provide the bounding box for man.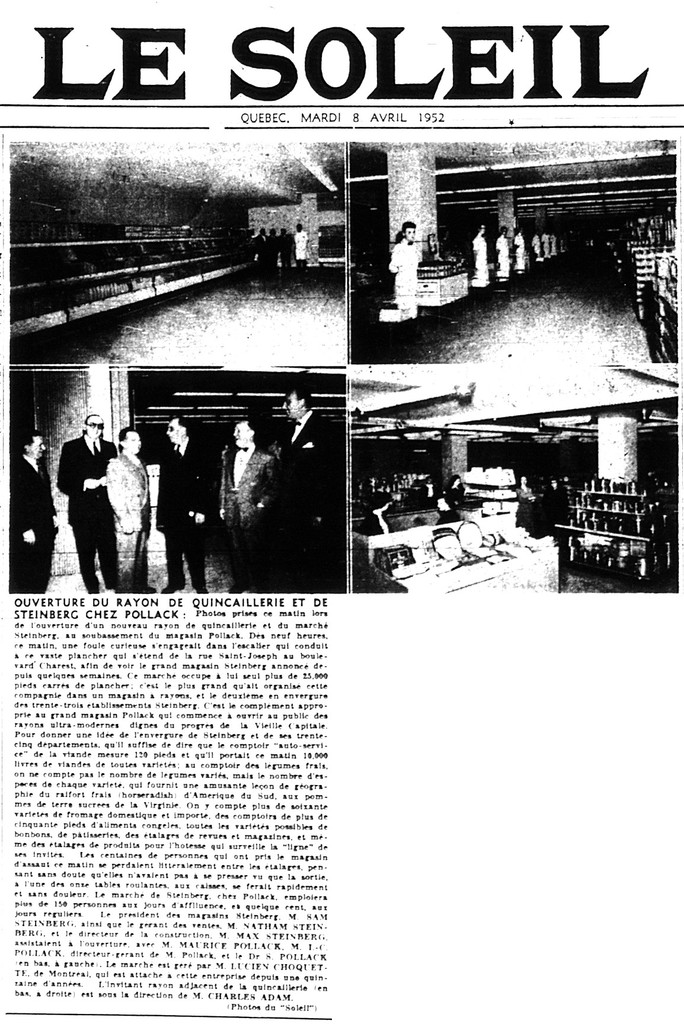
{"left": 56, "top": 403, "right": 121, "bottom": 603}.
